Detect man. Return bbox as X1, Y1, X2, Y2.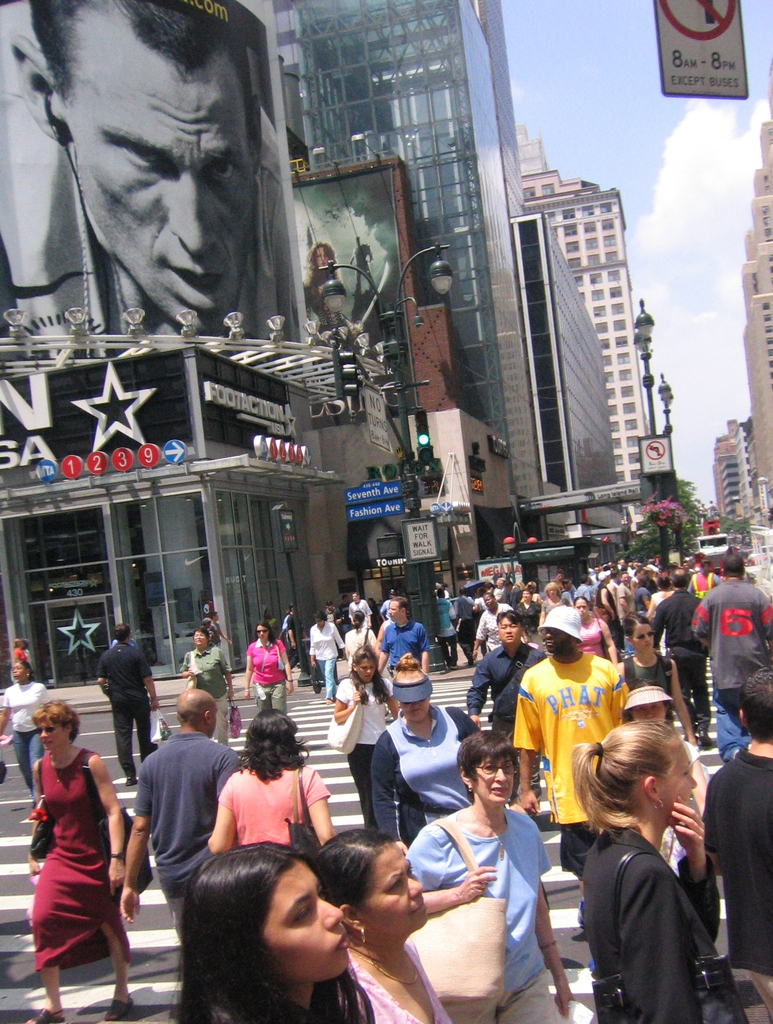
0, 0, 291, 356.
